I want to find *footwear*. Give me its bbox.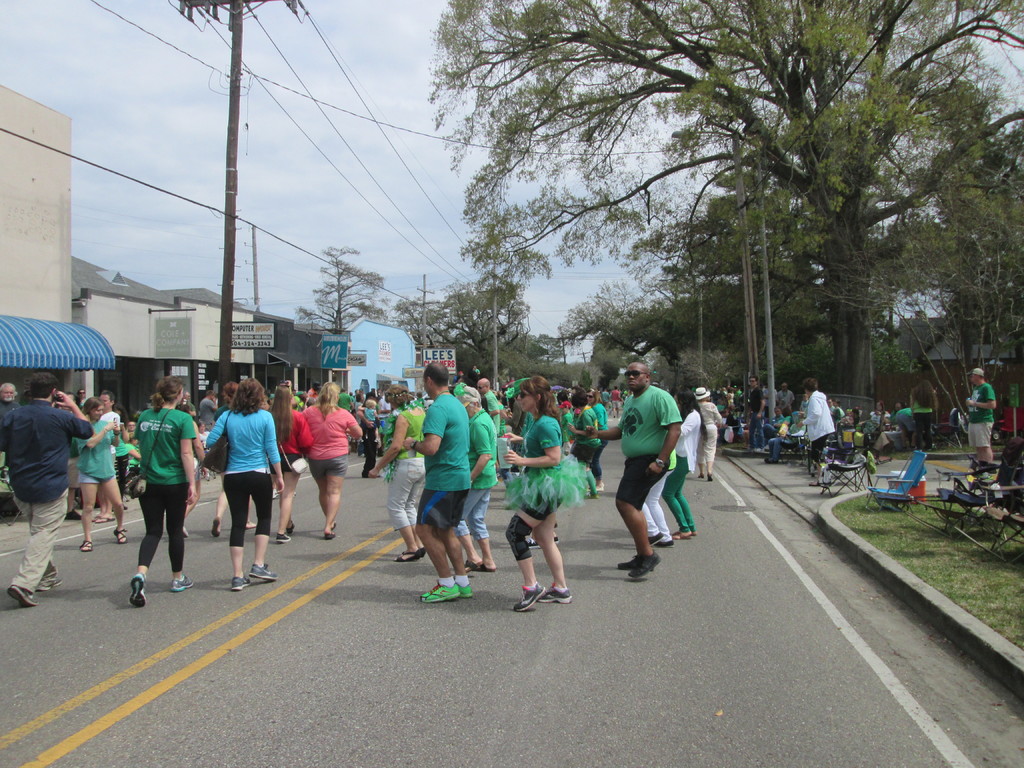
crop(96, 515, 113, 522).
